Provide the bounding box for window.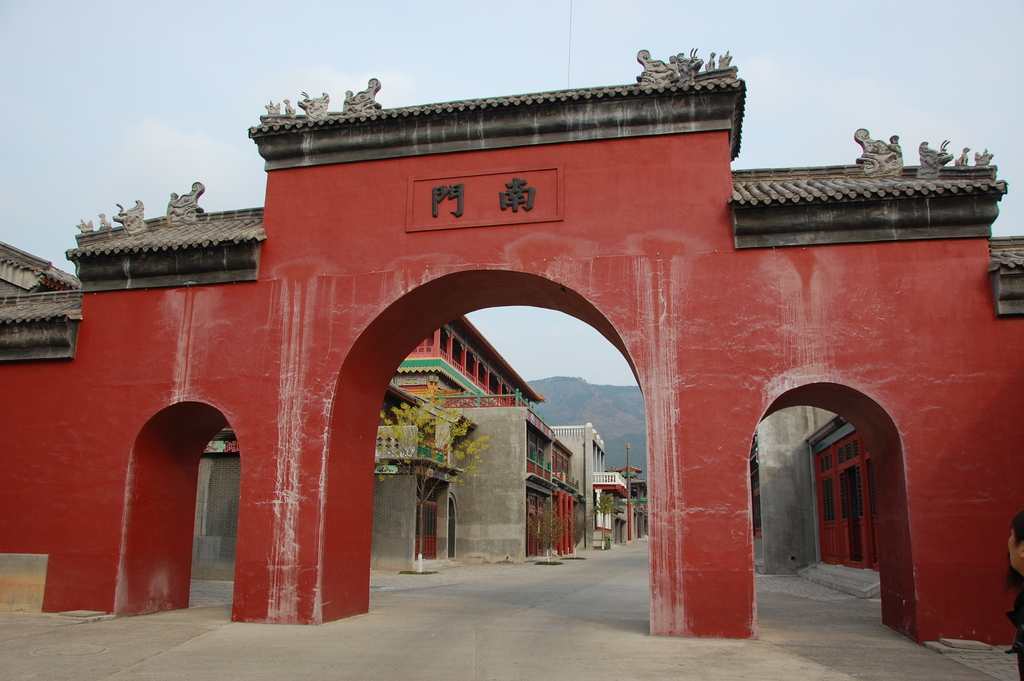
rect(867, 461, 879, 530).
